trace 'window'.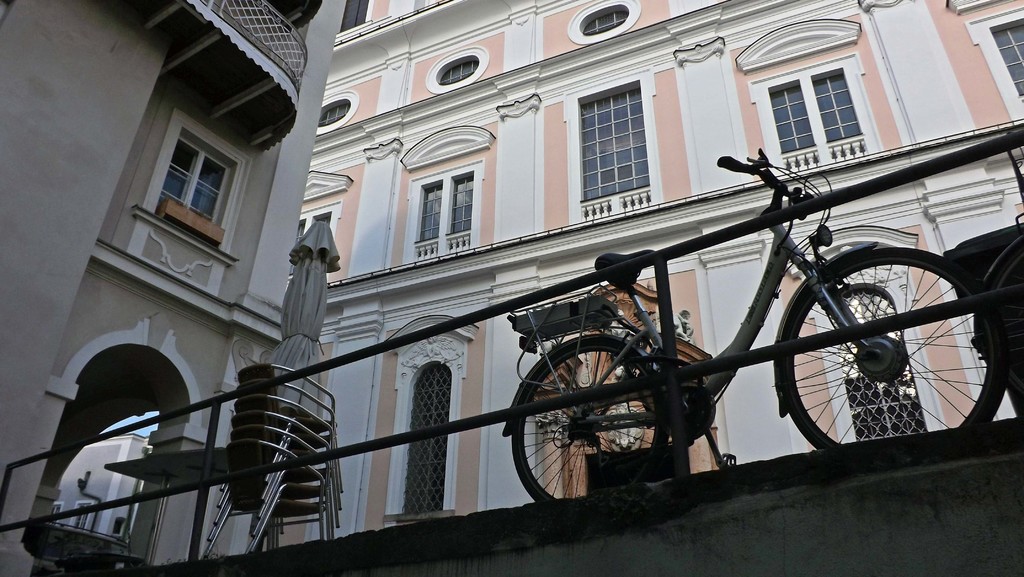
Traced to (285, 210, 324, 278).
